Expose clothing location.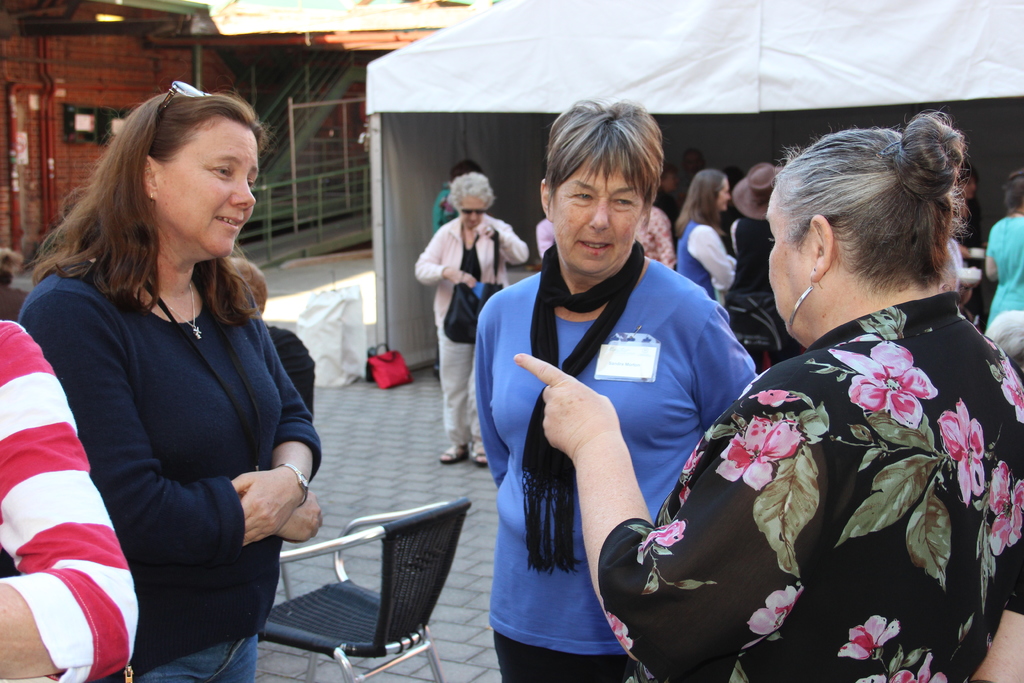
Exposed at [594,298,1023,682].
